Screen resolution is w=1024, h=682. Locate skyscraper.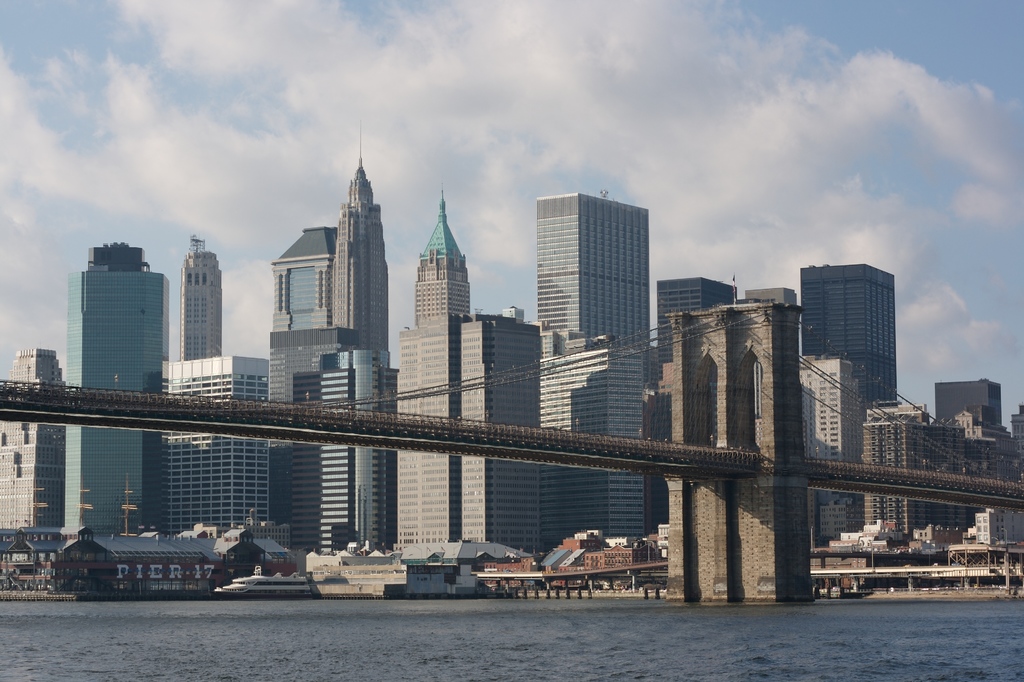
detection(177, 239, 230, 369).
